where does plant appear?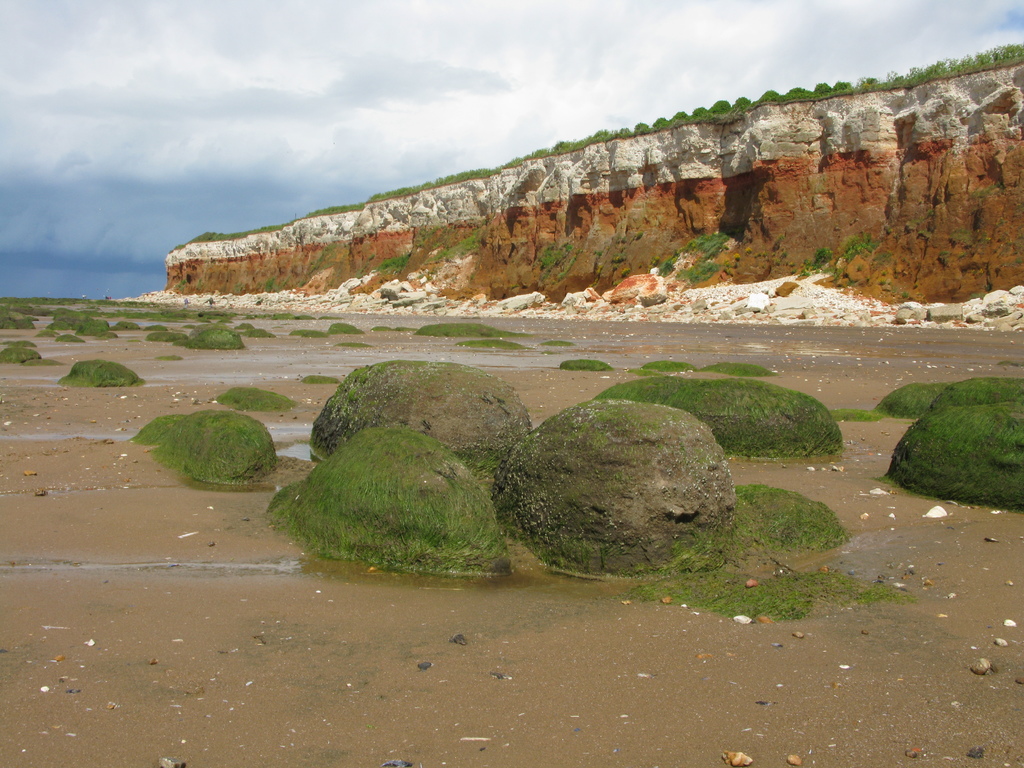
Appears at [804,250,829,275].
